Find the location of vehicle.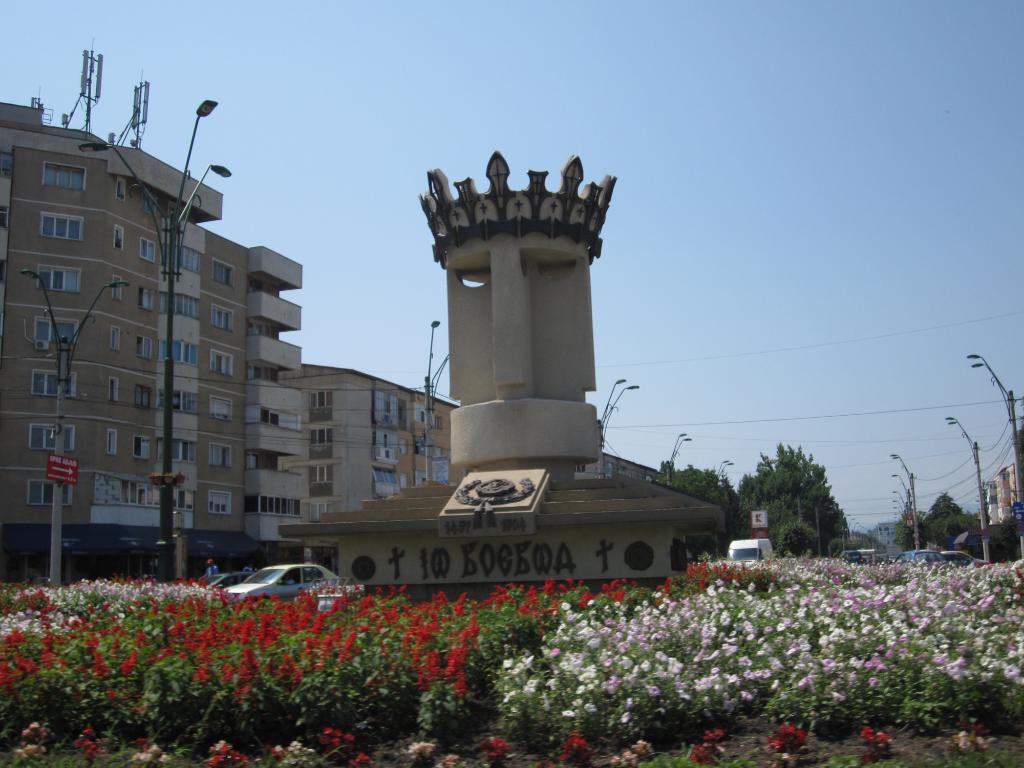
Location: box=[840, 543, 867, 567].
